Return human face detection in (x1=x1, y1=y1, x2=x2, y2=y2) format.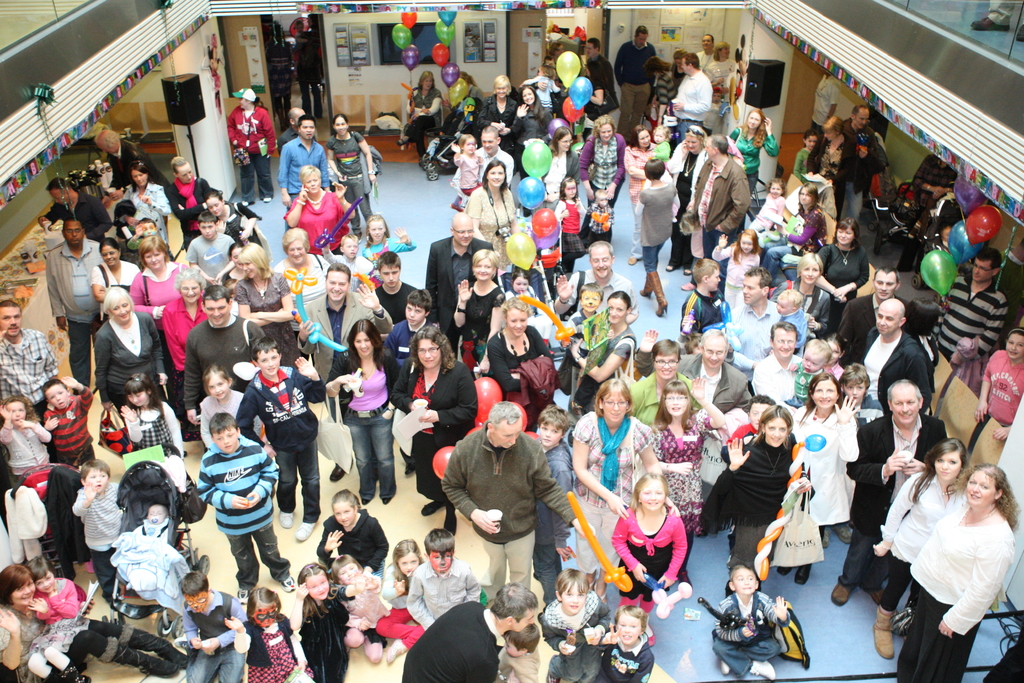
(x1=510, y1=308, x2=526, y2=336).
